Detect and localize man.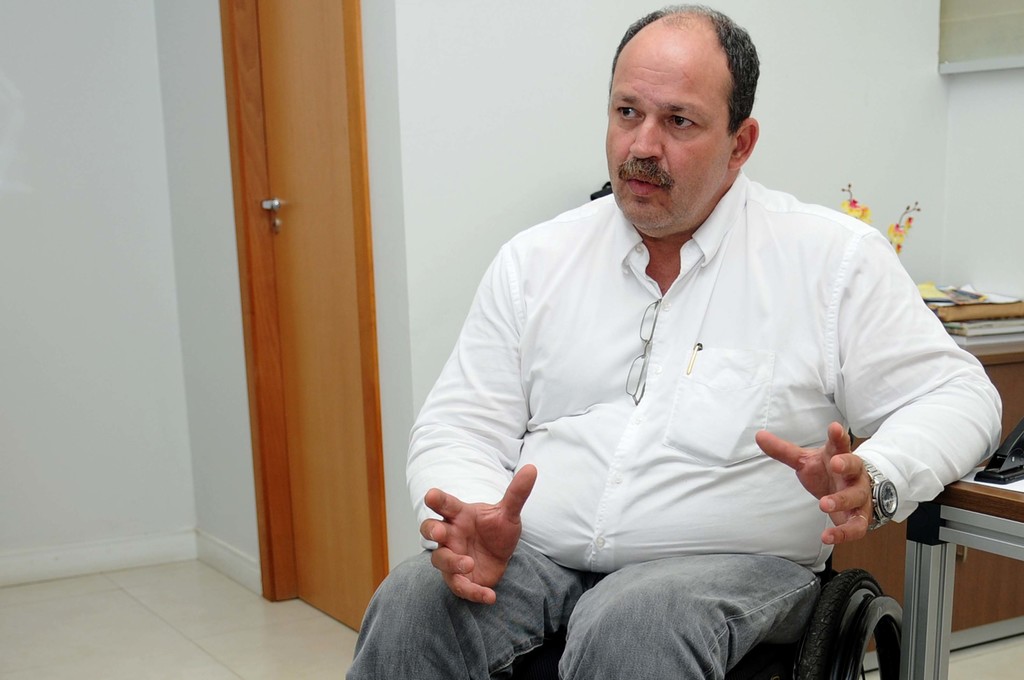
Localized at {"left": 307, "top": 6, "right": 1012, "bottom": 679}.
